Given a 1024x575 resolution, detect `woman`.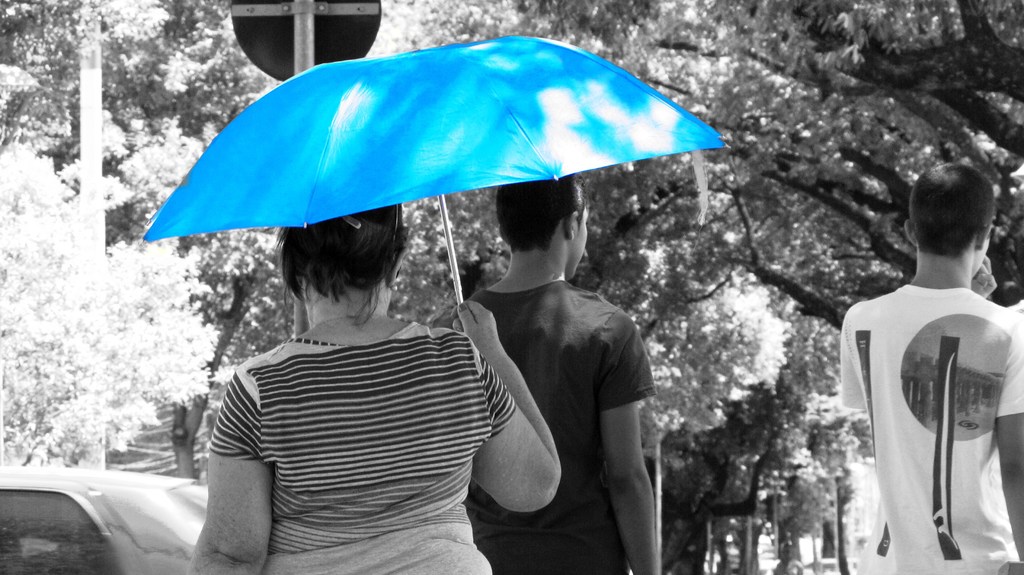
select_region(187, 195, 558, 574).
